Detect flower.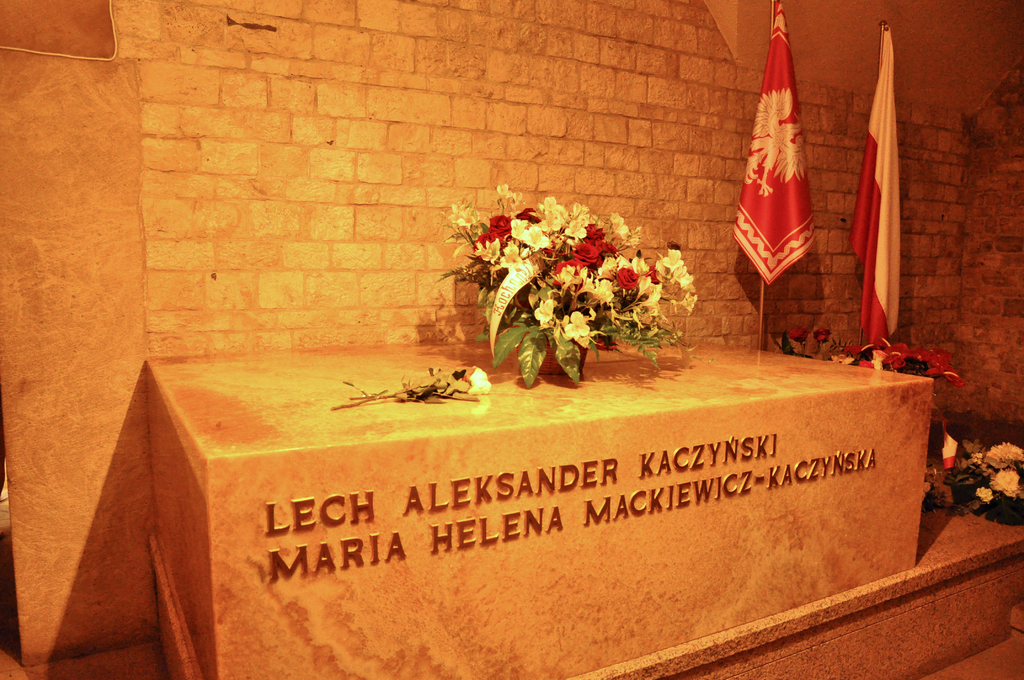
Detected at 975, 483, 998, 506.
